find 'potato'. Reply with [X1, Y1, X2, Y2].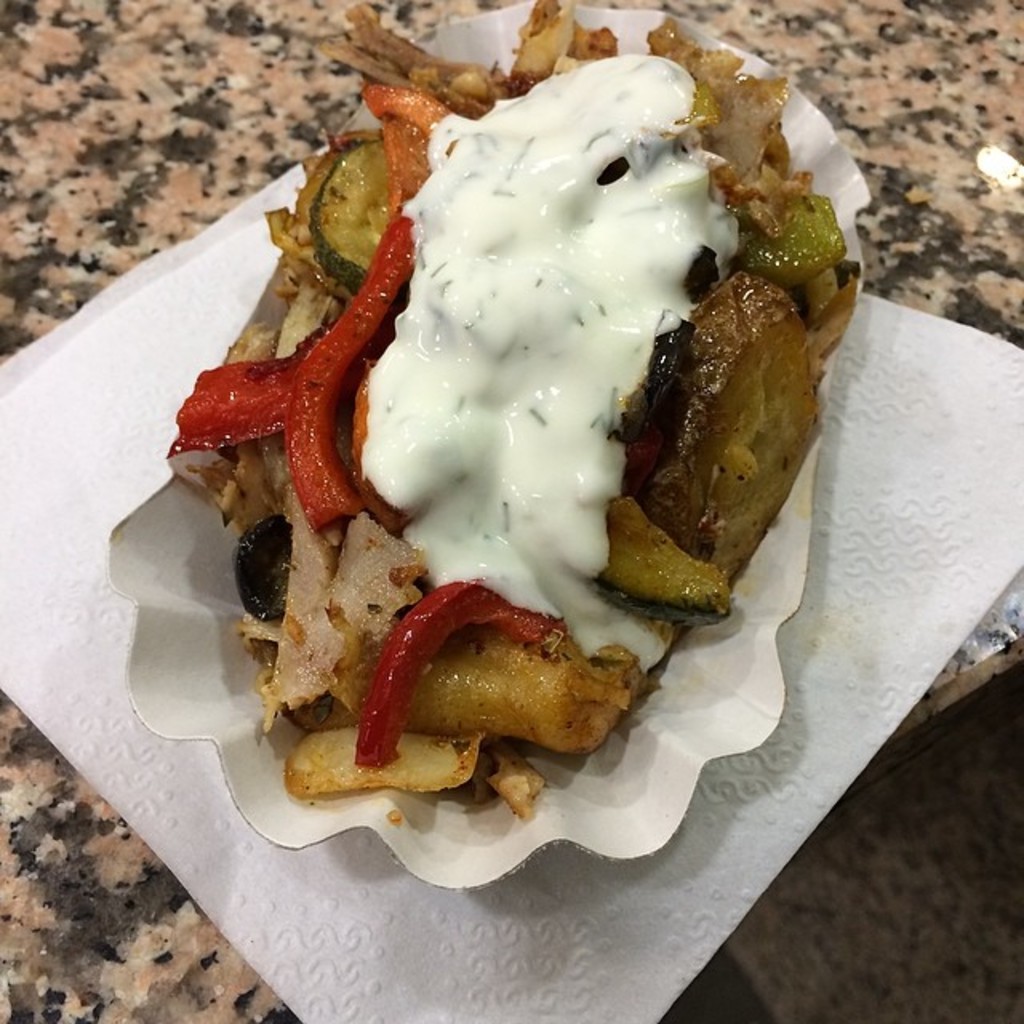
[184, 0, 859, 800].
